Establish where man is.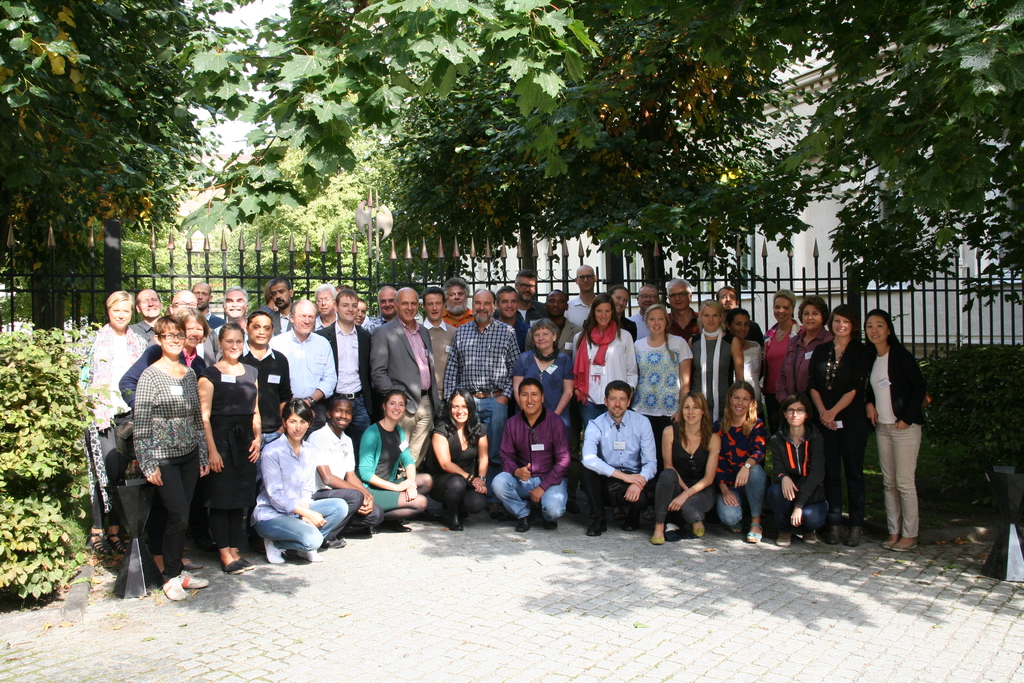
Established at bbox=(714, 283, 769, 357).
